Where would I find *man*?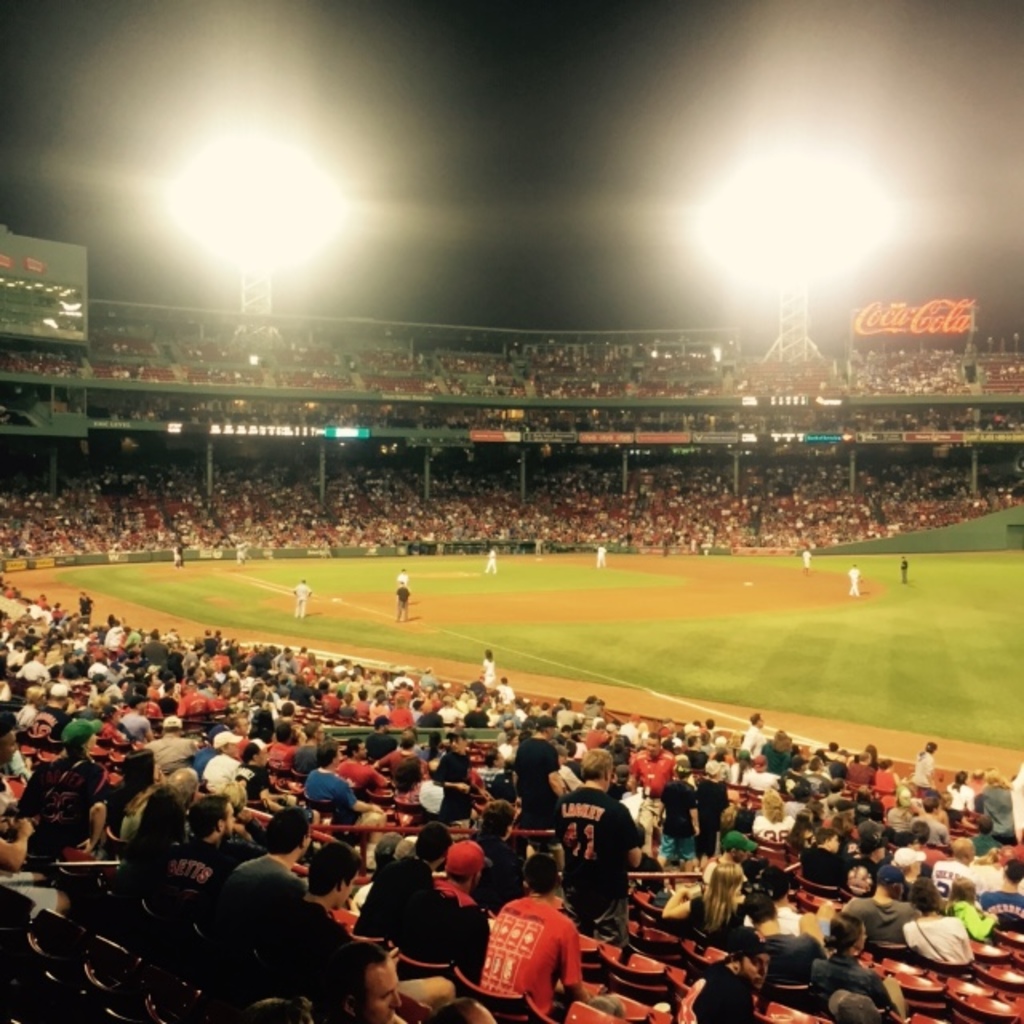
At bbox(235, 741, 291, 813).
